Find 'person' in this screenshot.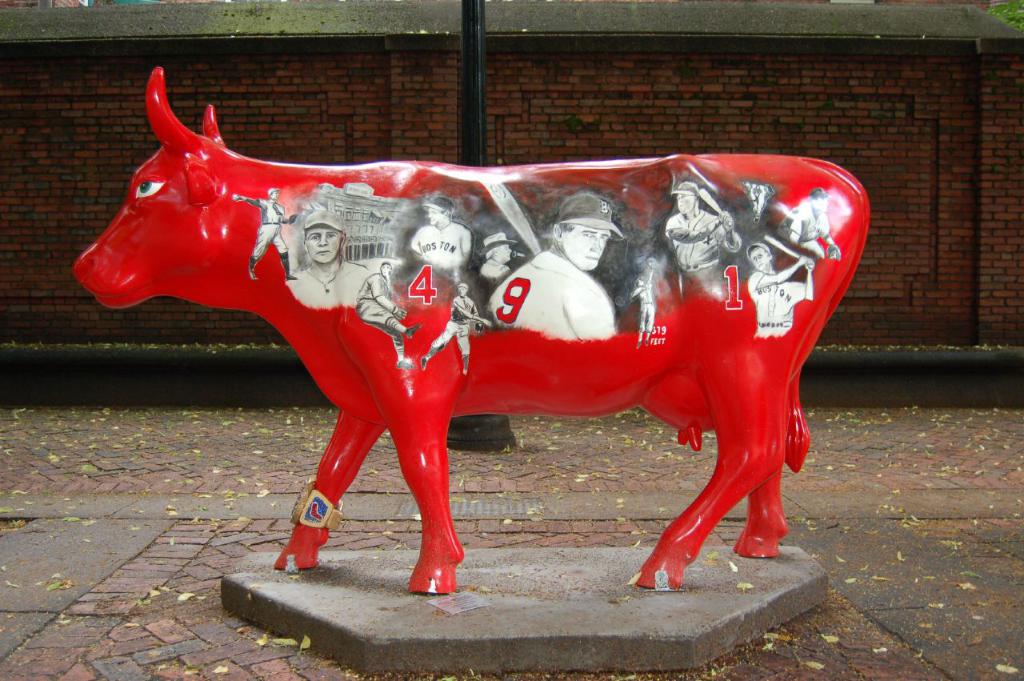
The bounding box for 'person' is 736:180:771:218.
